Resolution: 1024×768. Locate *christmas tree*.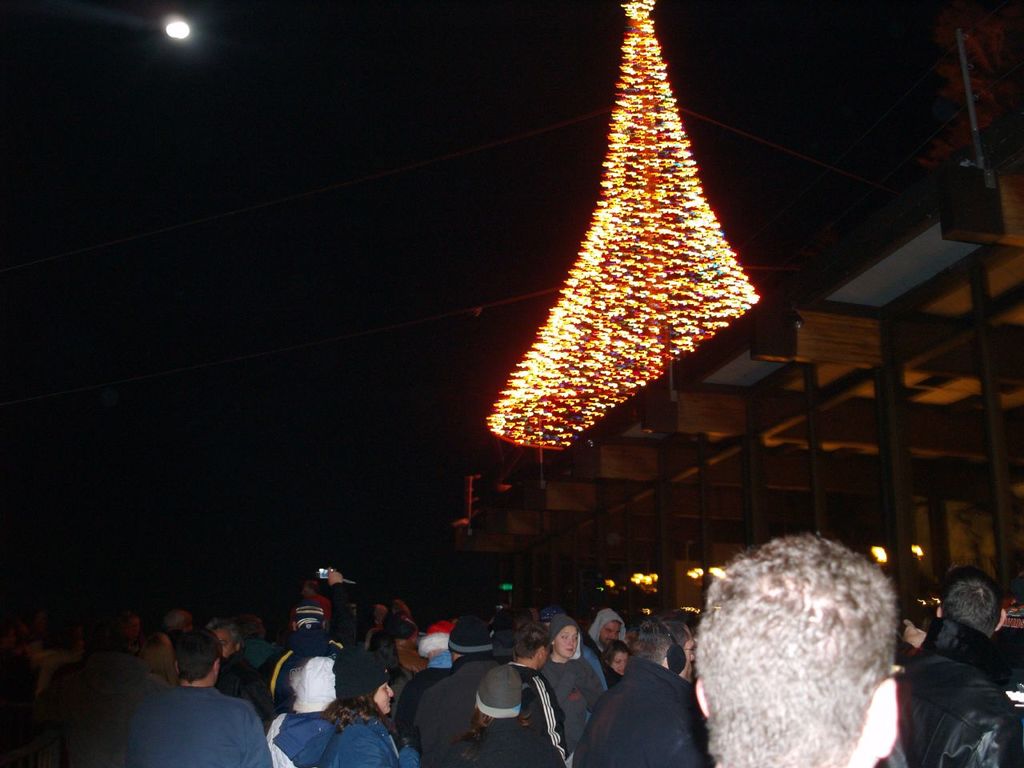
rect(486, 0, 770, 460).
